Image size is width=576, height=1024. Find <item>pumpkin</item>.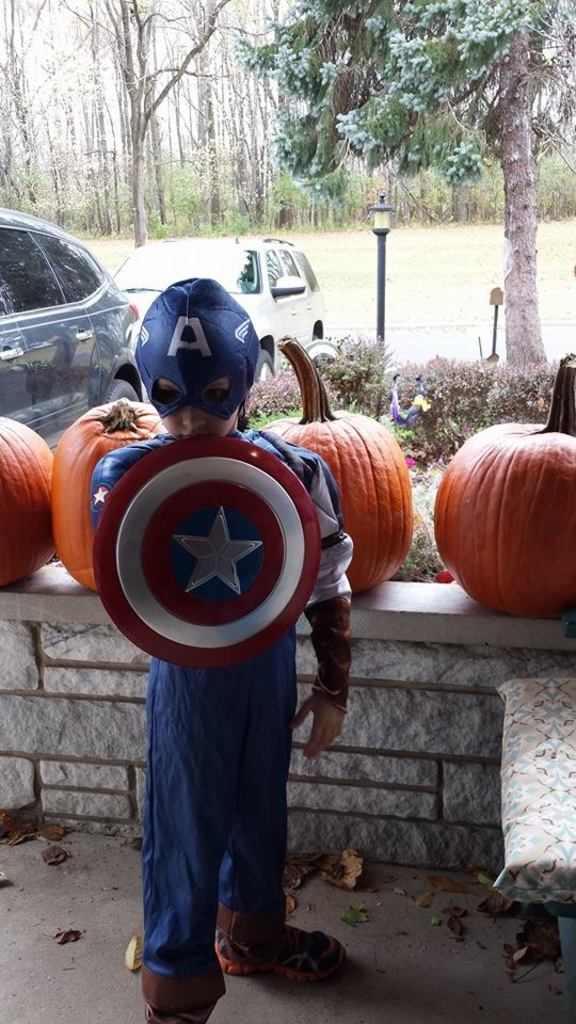
BBox(0, 420, 51, 590).
